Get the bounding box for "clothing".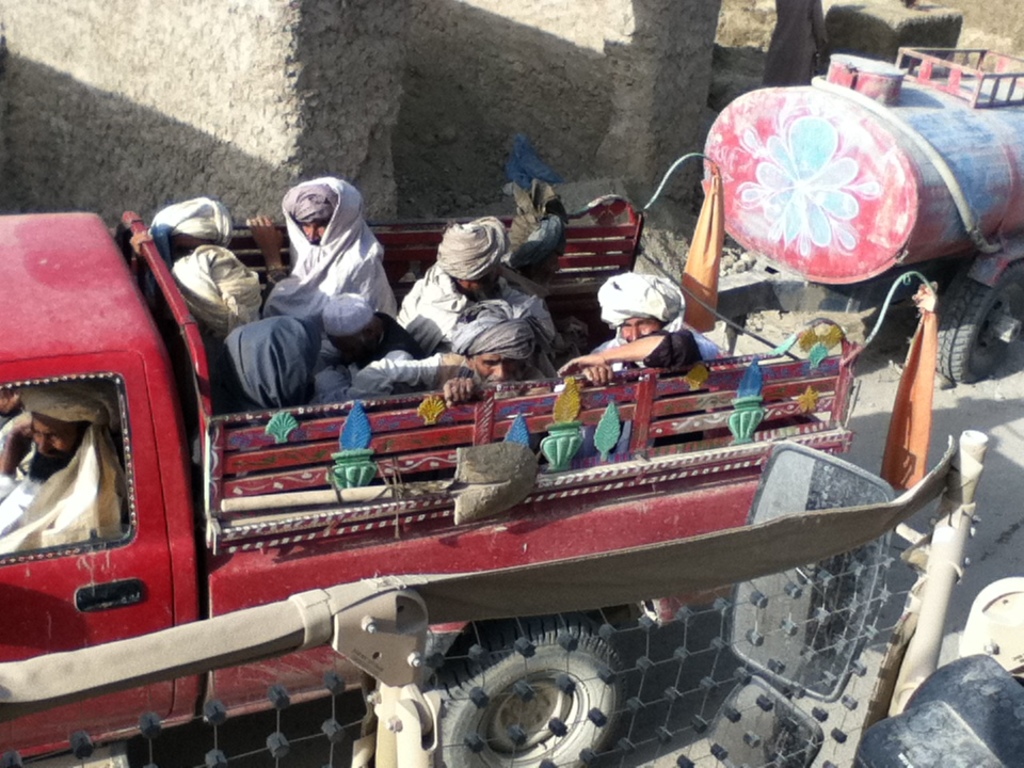
[x1=594, y1=268, x2=688, y2=378].
